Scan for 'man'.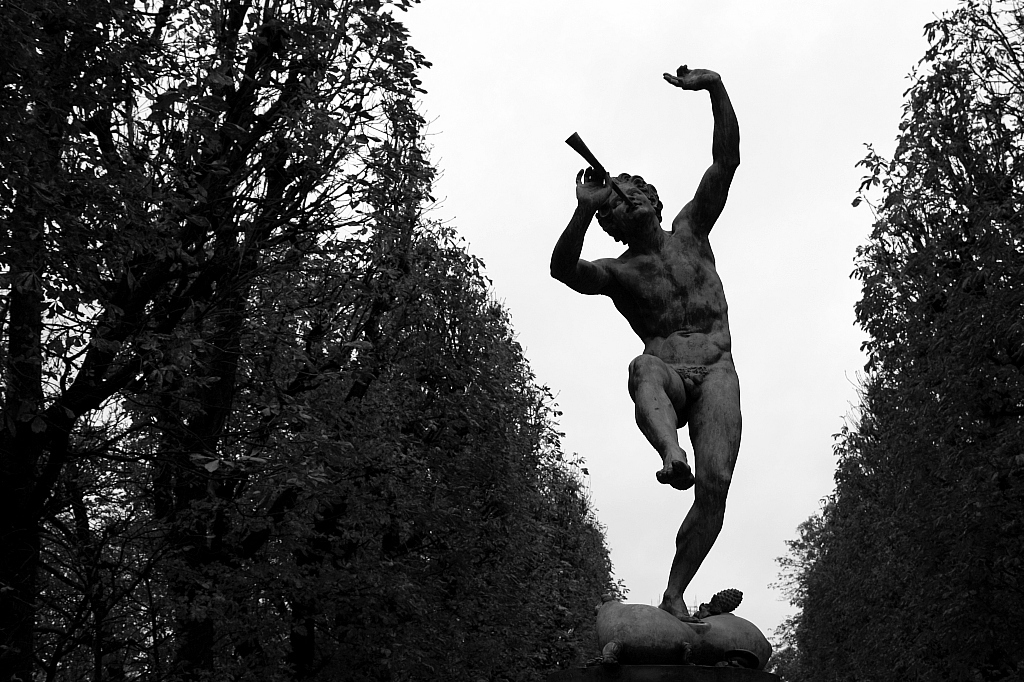
Scan result: crop(568, 41, 756, 652).
